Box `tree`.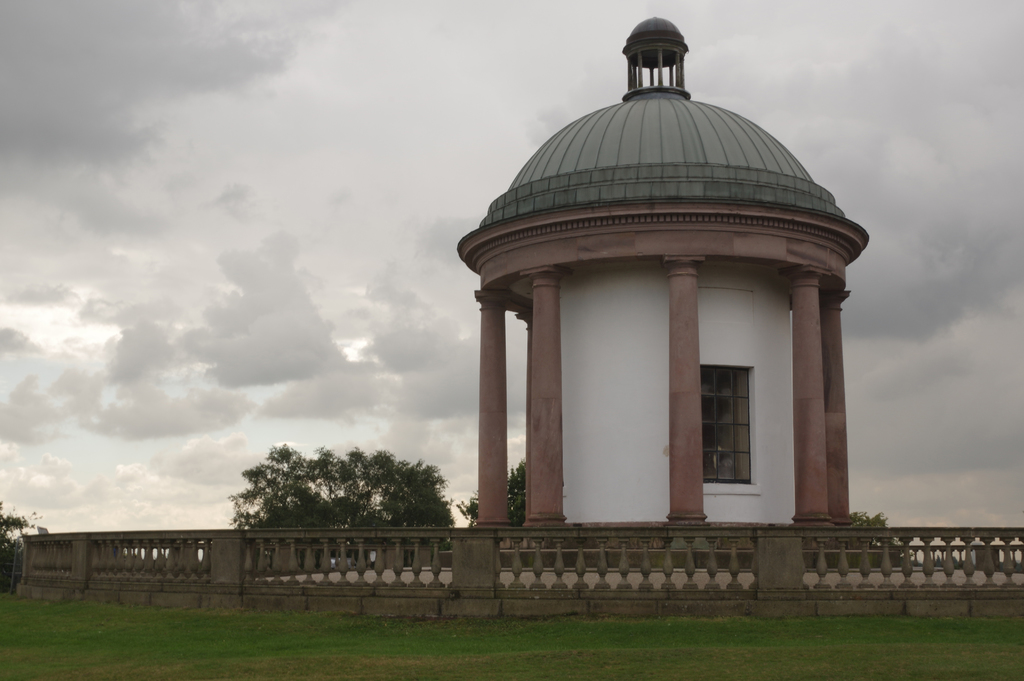
bbox(211, 434, 456, 544).
